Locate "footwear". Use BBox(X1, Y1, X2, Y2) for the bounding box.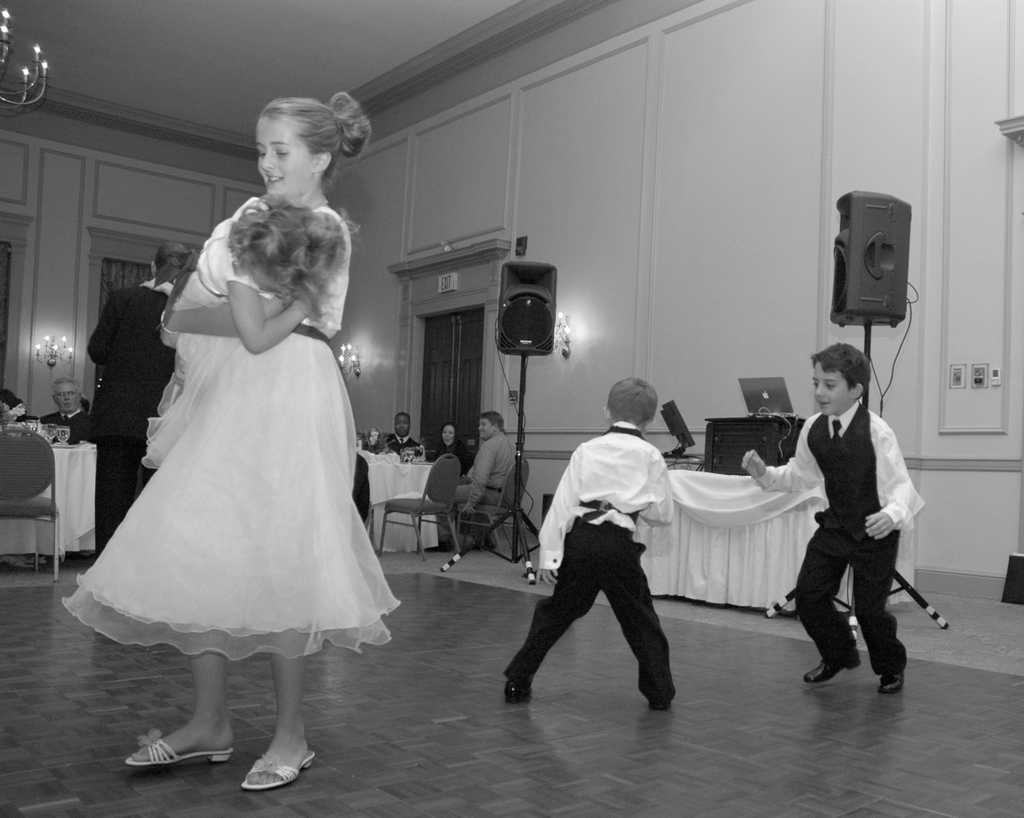
BBox(123, 736, 236, 764).
